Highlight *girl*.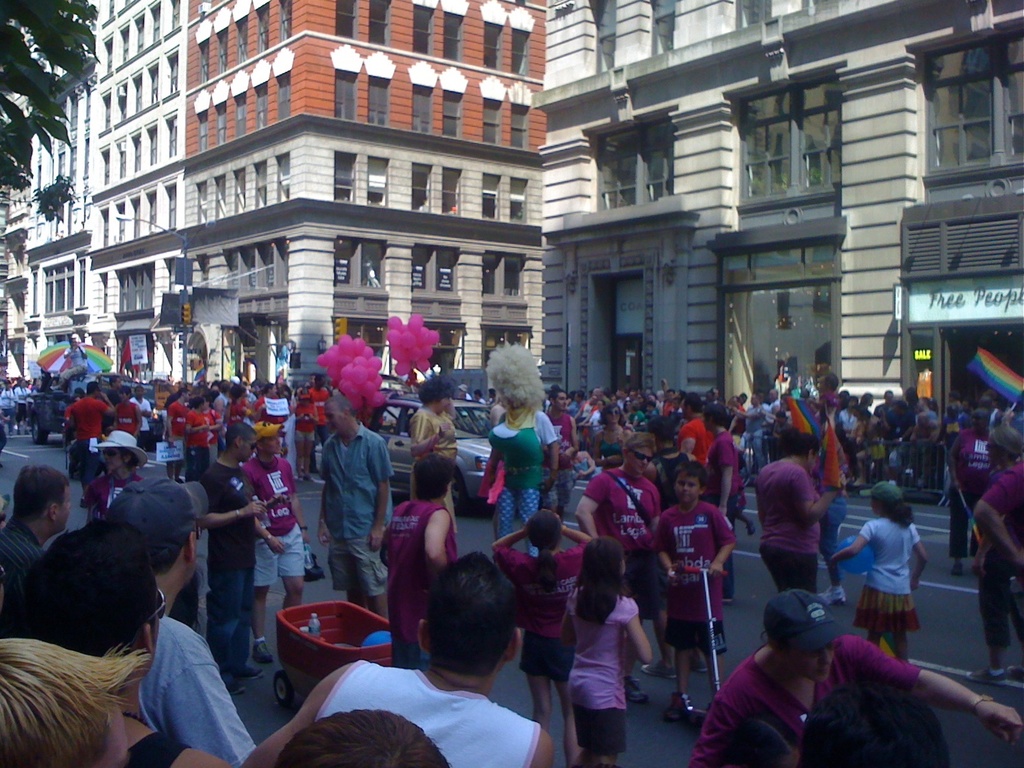
Highlighted region: (x1=825, y1=480, x2=928, y2=662).
